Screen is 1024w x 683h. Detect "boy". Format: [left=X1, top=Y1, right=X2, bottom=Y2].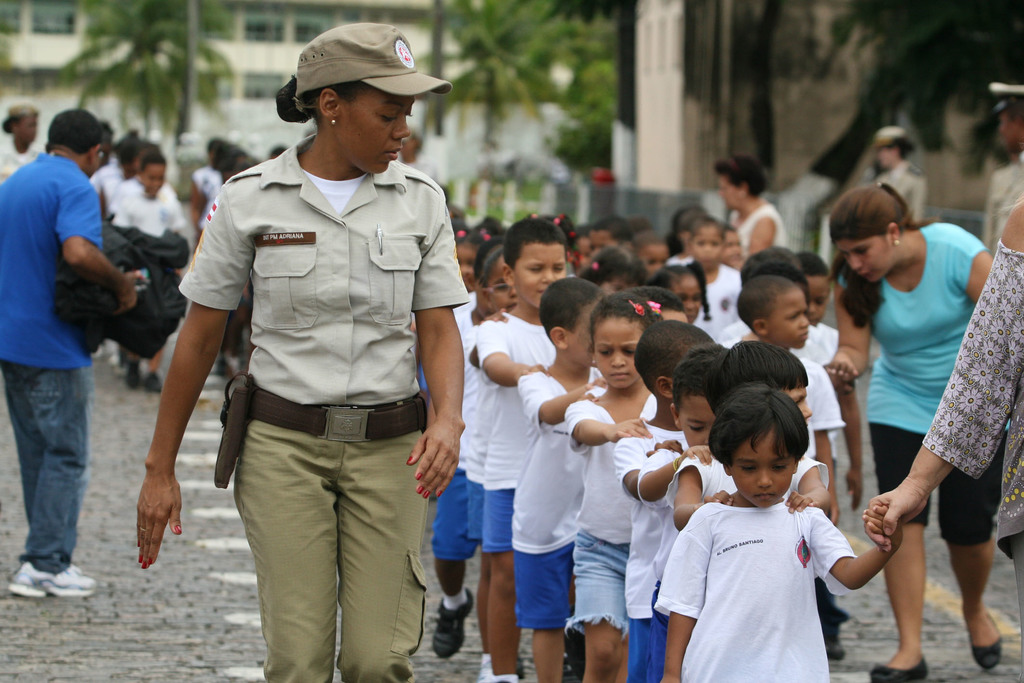
[left=735, top=274, right=849, bottom=661].
